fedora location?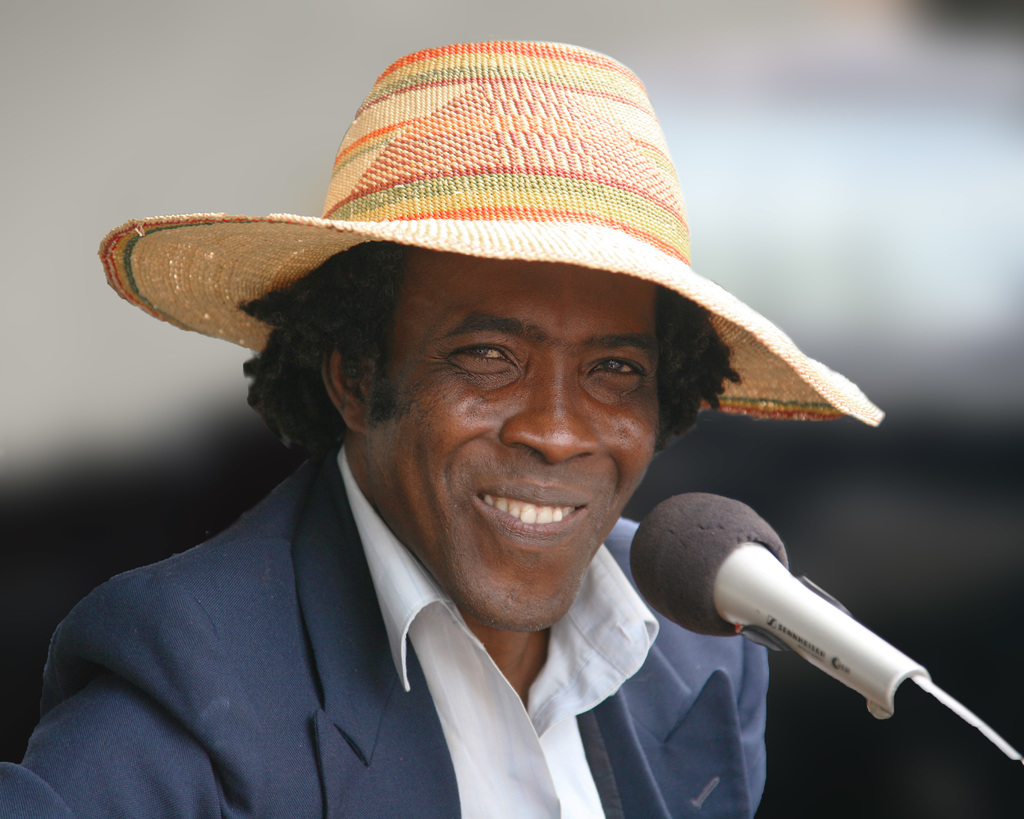
left=93, top=39, right=884, bottom=429
